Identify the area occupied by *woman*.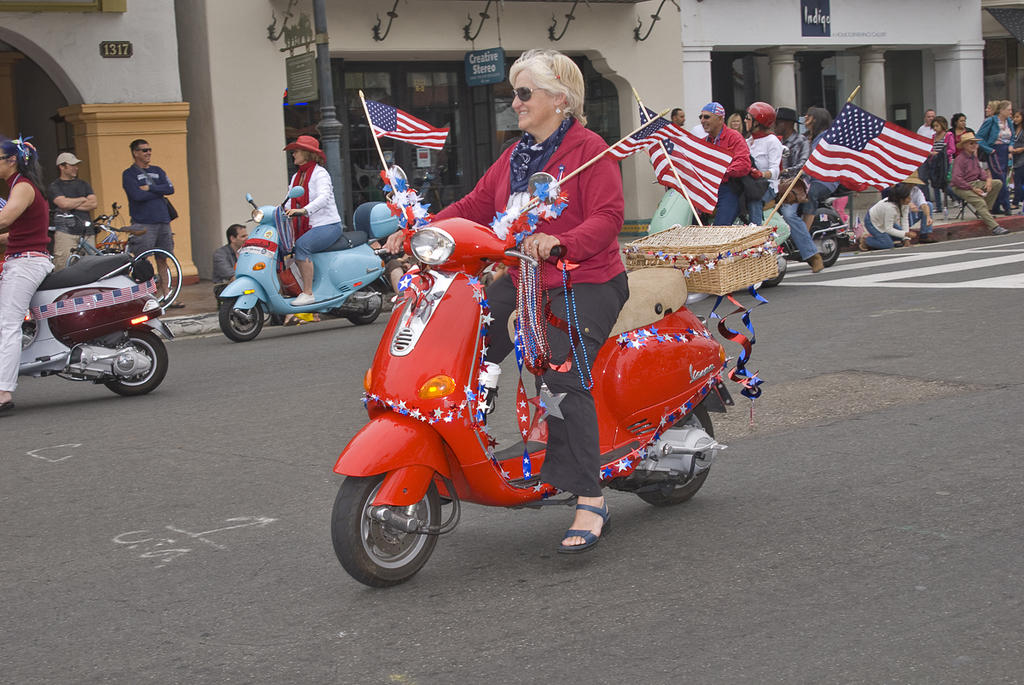
Area: bbox=(1008, 110, 1023, 210).
